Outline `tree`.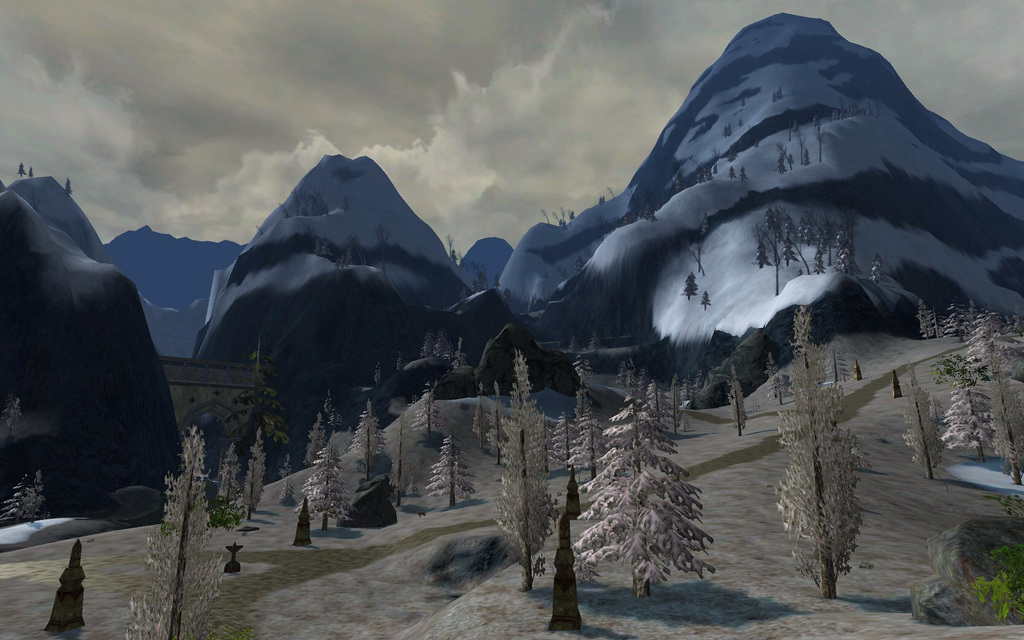
Outline: (725, 367, 751, 428).
